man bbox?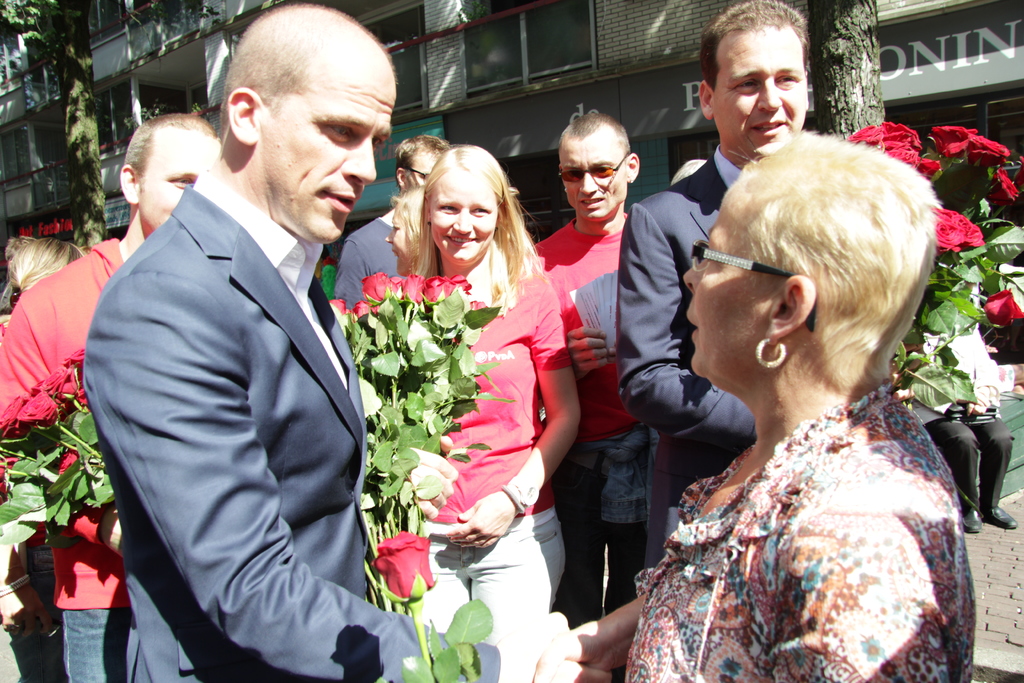
region(334, 134, 452, 309)
